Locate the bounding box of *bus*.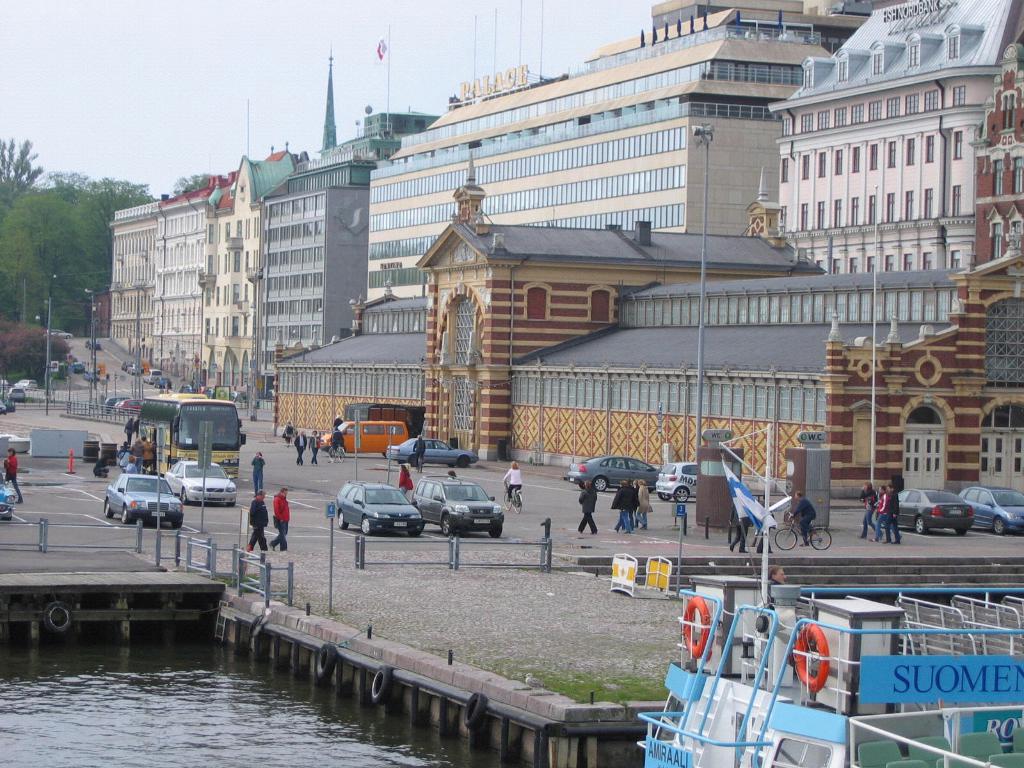
Bounding box: pyautogui.locateOnScreen(316, 421, 409, 454).
